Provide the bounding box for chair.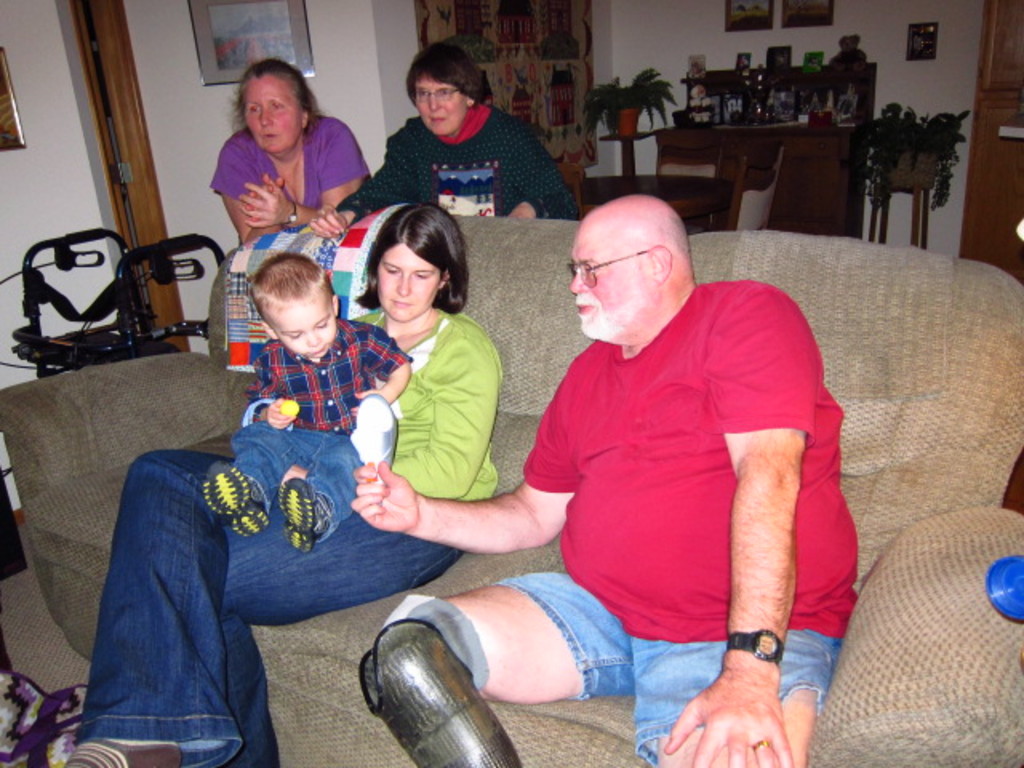
(left=554, top=162, right=587, bottom=213).
